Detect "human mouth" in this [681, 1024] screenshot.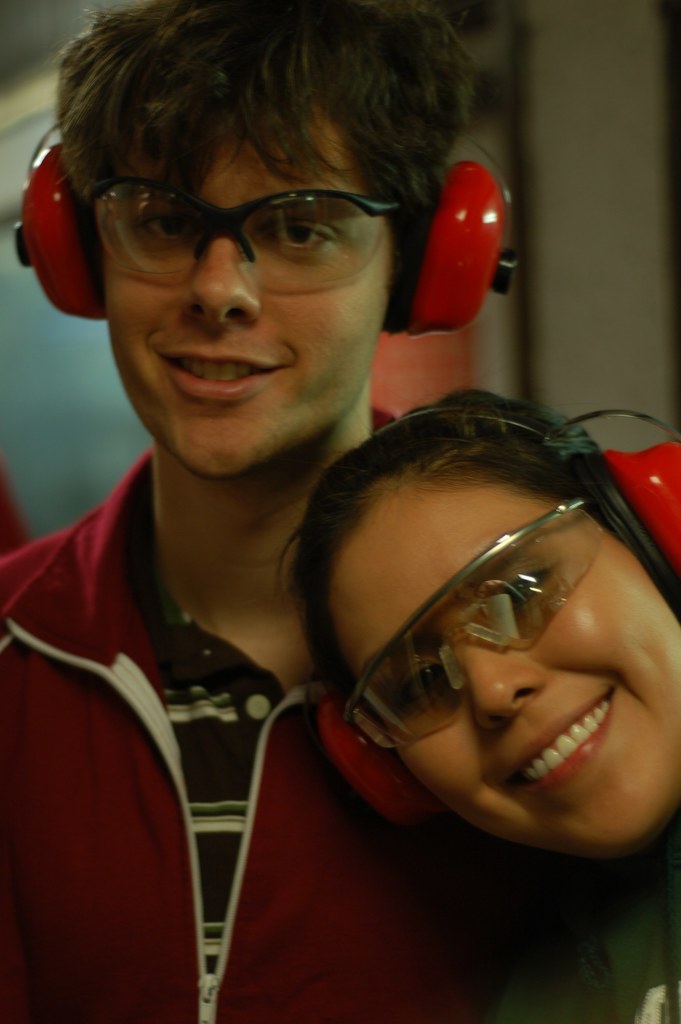
Detection: 157,337,295,412.
